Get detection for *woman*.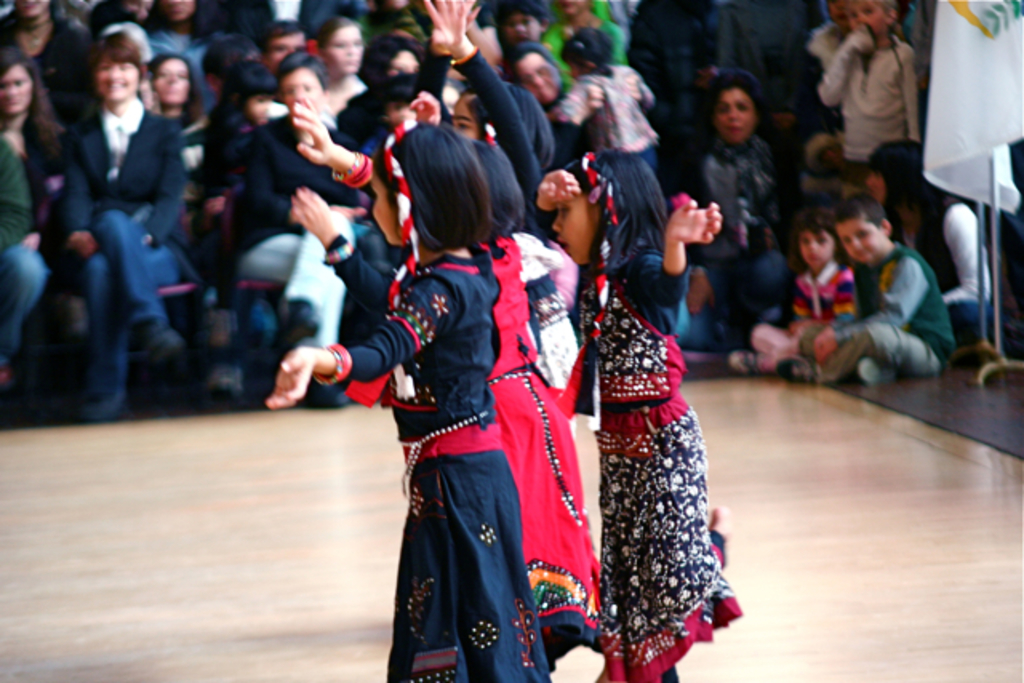
Detection: <bbox>683, 77, 792, 344</bbox>.
